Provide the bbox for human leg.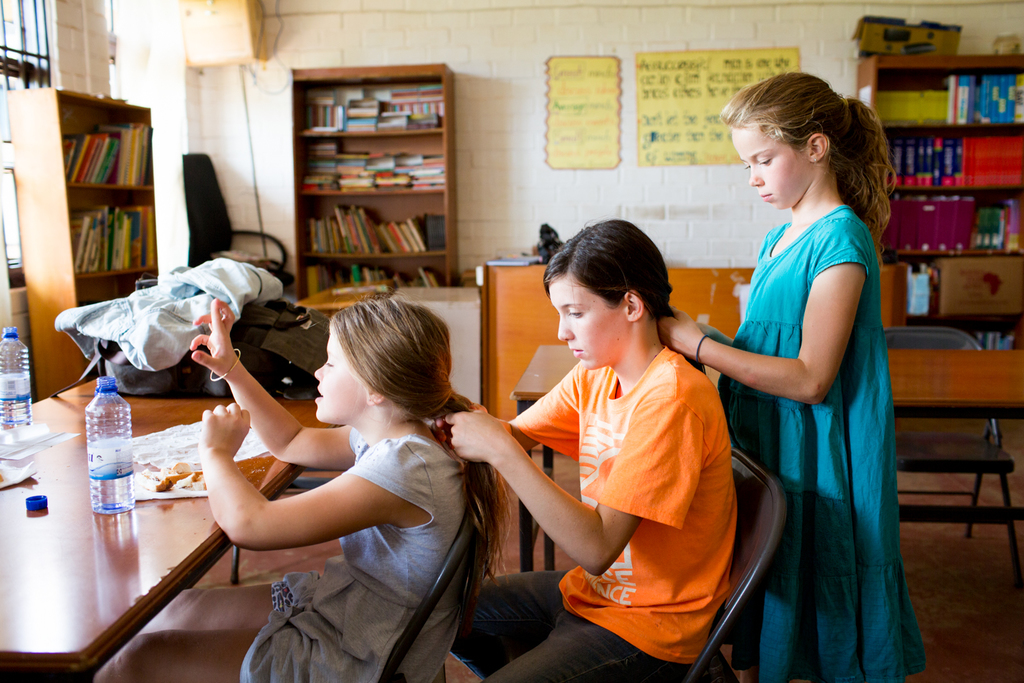
bbox=[484, 620, 660, 682].
